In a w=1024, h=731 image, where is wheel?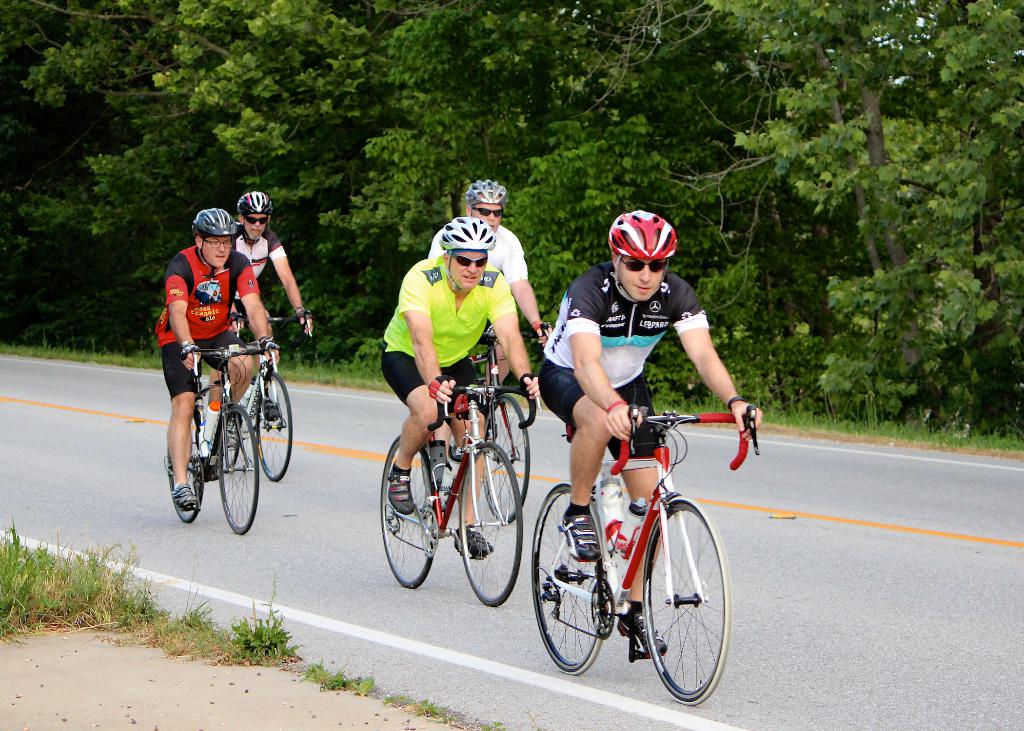
bbox(216, 403, 260, 534).
